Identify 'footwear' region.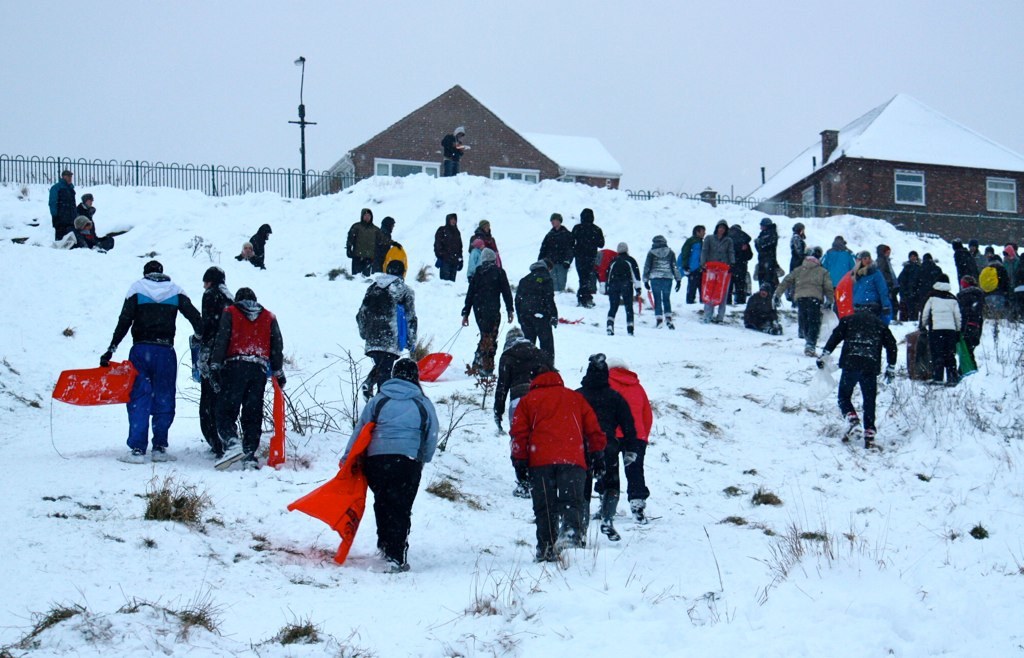
Region: bbox(594, 516, 621, 543).
